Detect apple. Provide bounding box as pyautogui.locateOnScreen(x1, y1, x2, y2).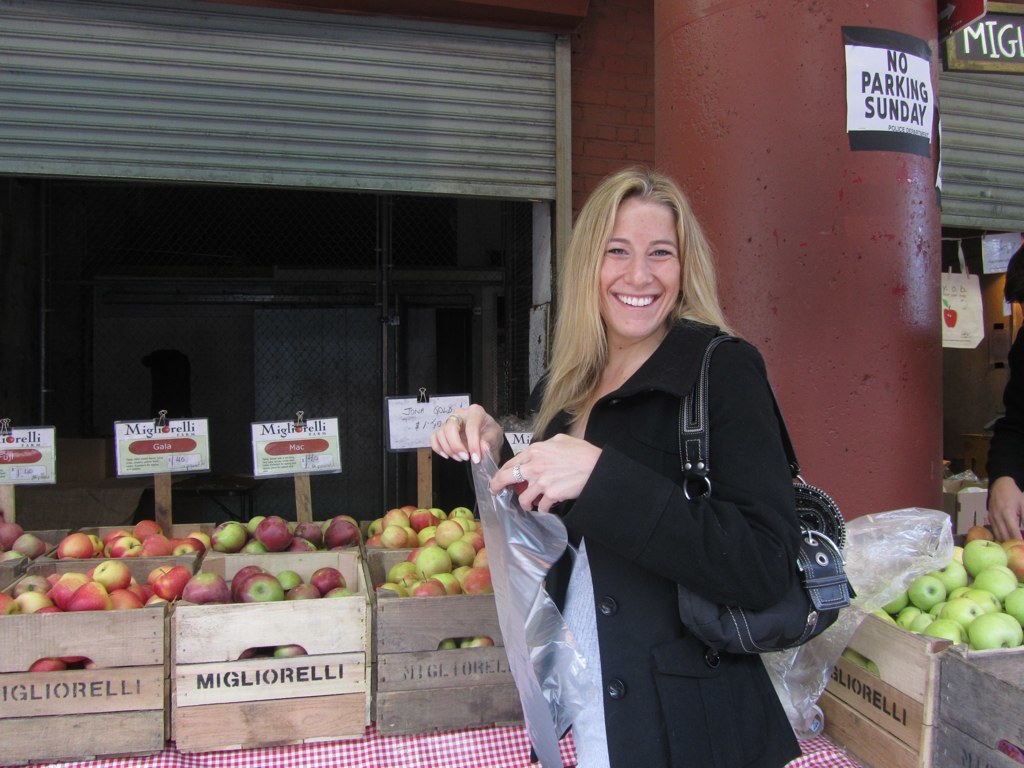
pyautogui.locateOnScreen(237, 649, 262, 657).
